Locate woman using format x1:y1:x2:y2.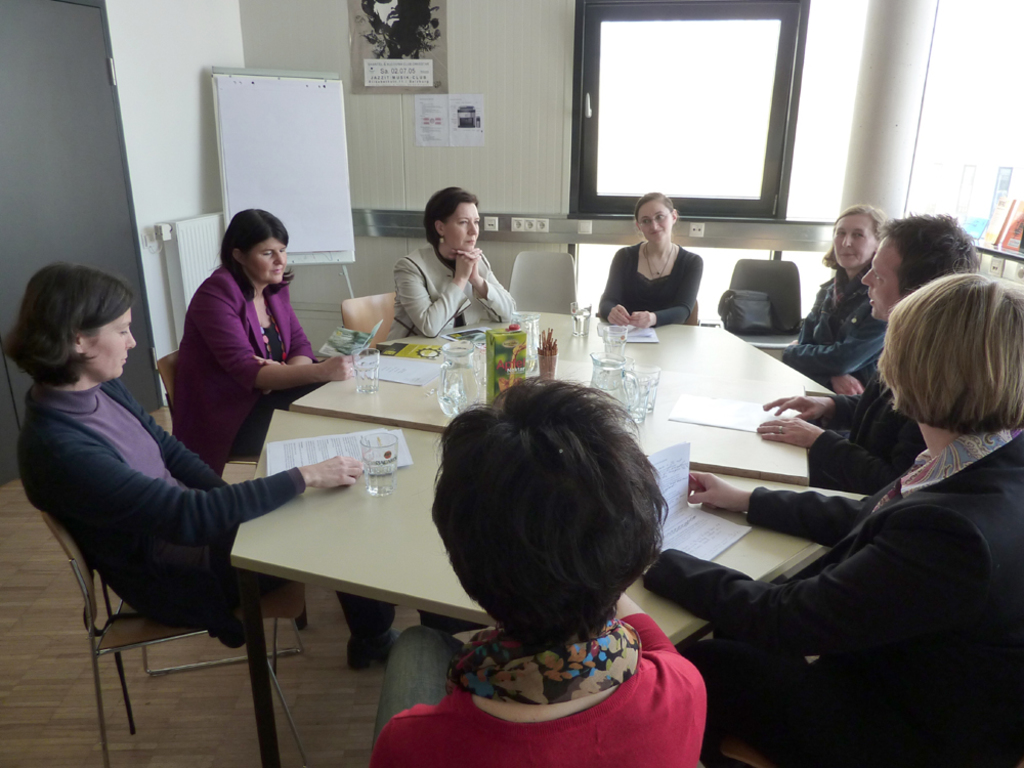
167:210:490:676.
